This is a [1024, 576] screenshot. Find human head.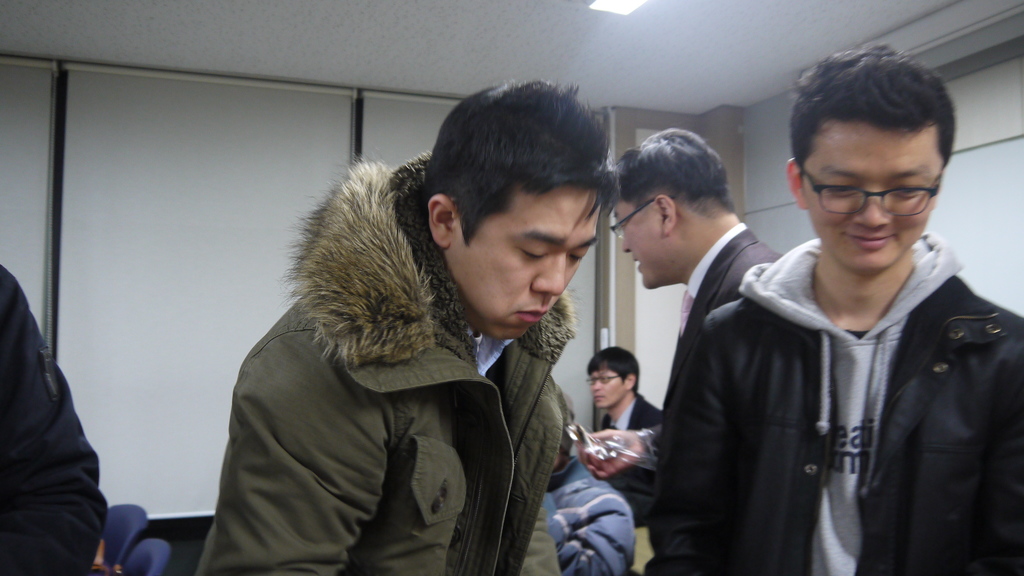
Bounding box: bbox(584, 342, 640, 413).
